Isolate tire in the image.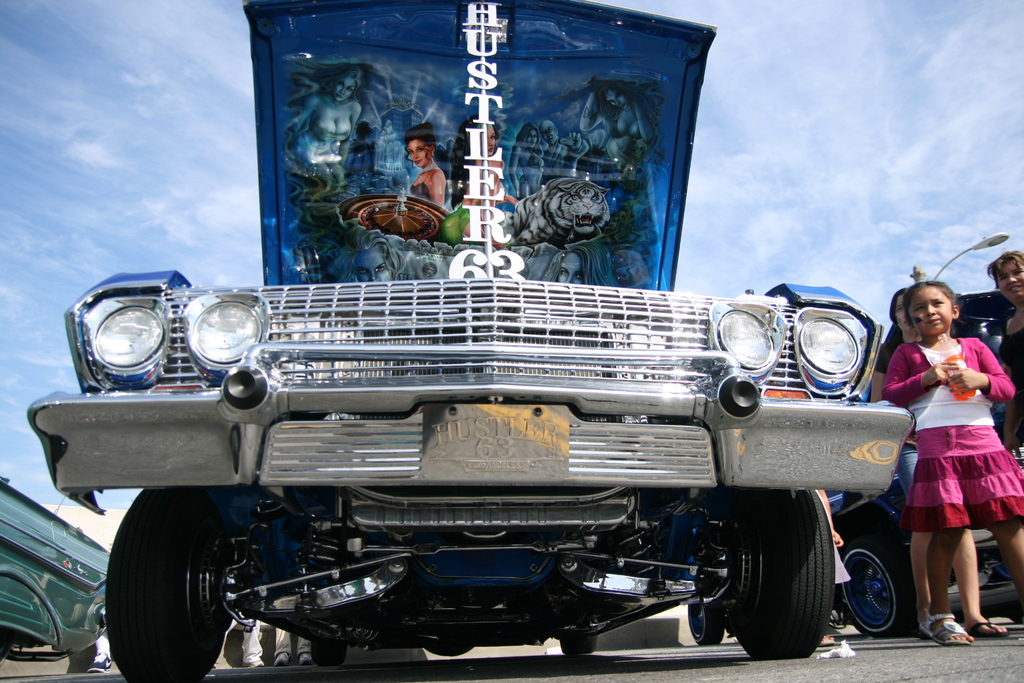
Isolated region: {"x1": 726, "y1": 486, "x2": 835, "y2": 657}.
